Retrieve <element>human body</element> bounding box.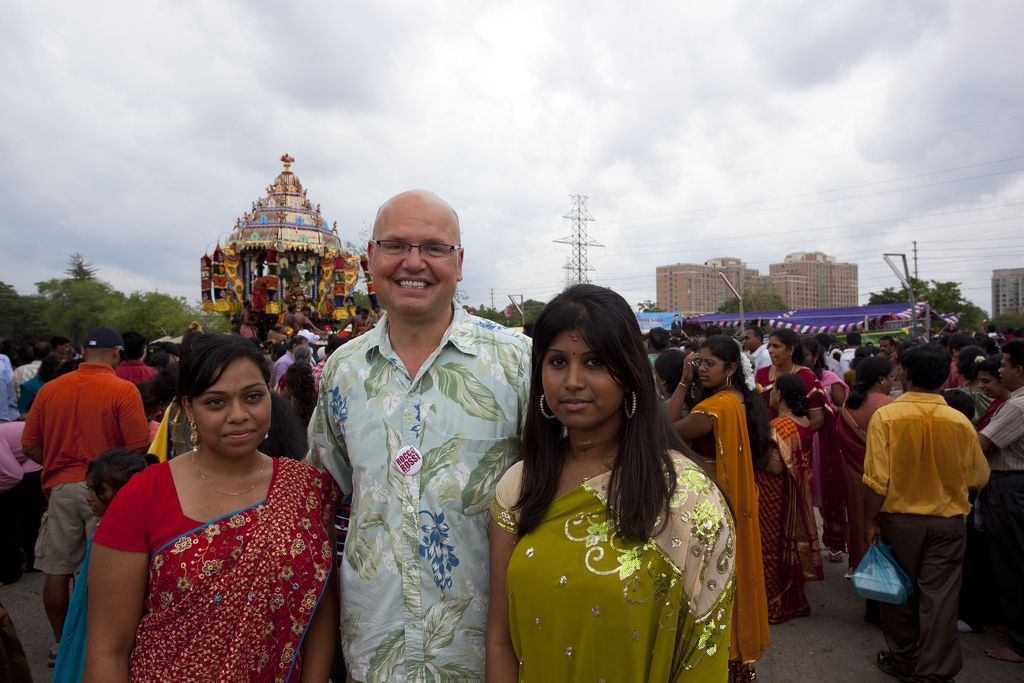
Bounding box: rect(486, 285, 730, 682).
